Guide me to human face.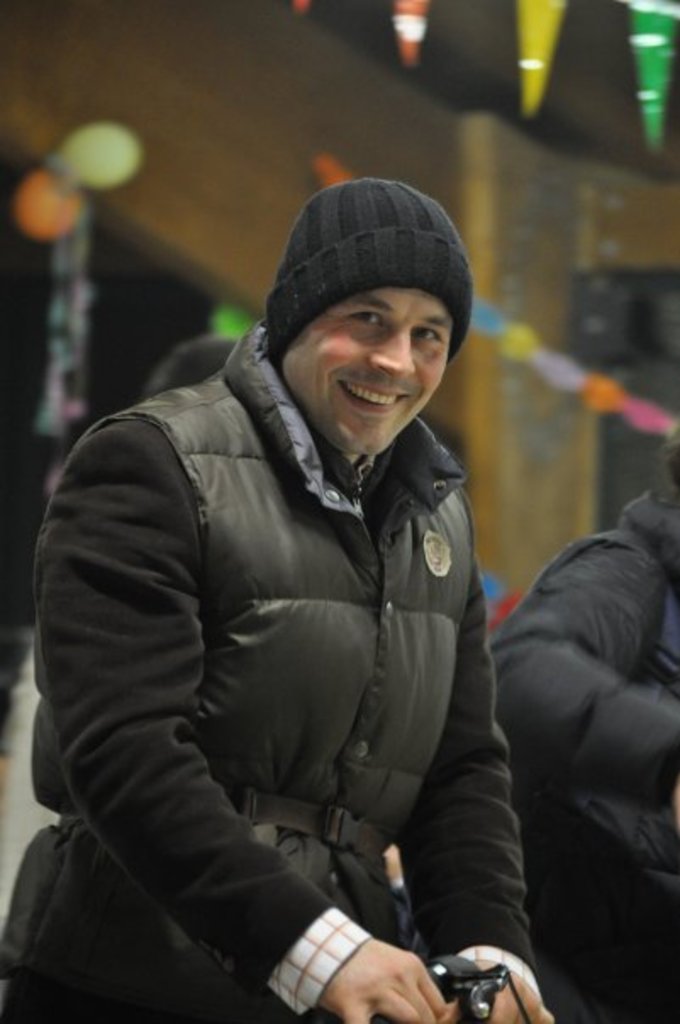
Guidance: bbox=[281, 298, 456, 454].
